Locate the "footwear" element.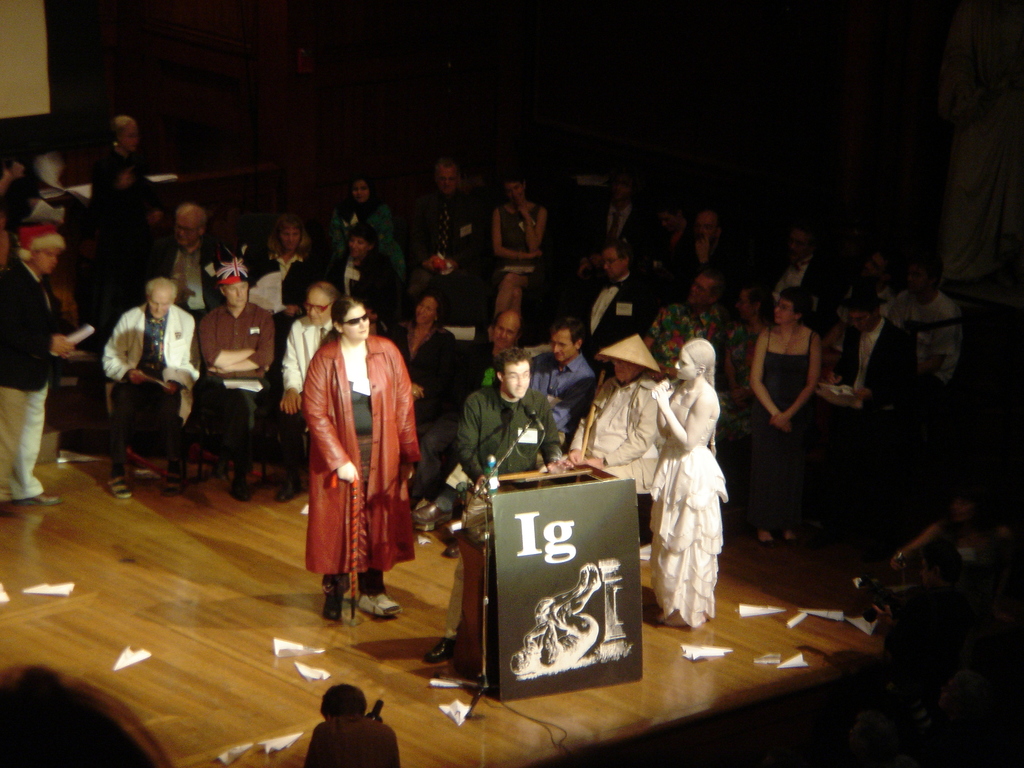
Element bbox: bbox=[445, 538, 461, 561].
